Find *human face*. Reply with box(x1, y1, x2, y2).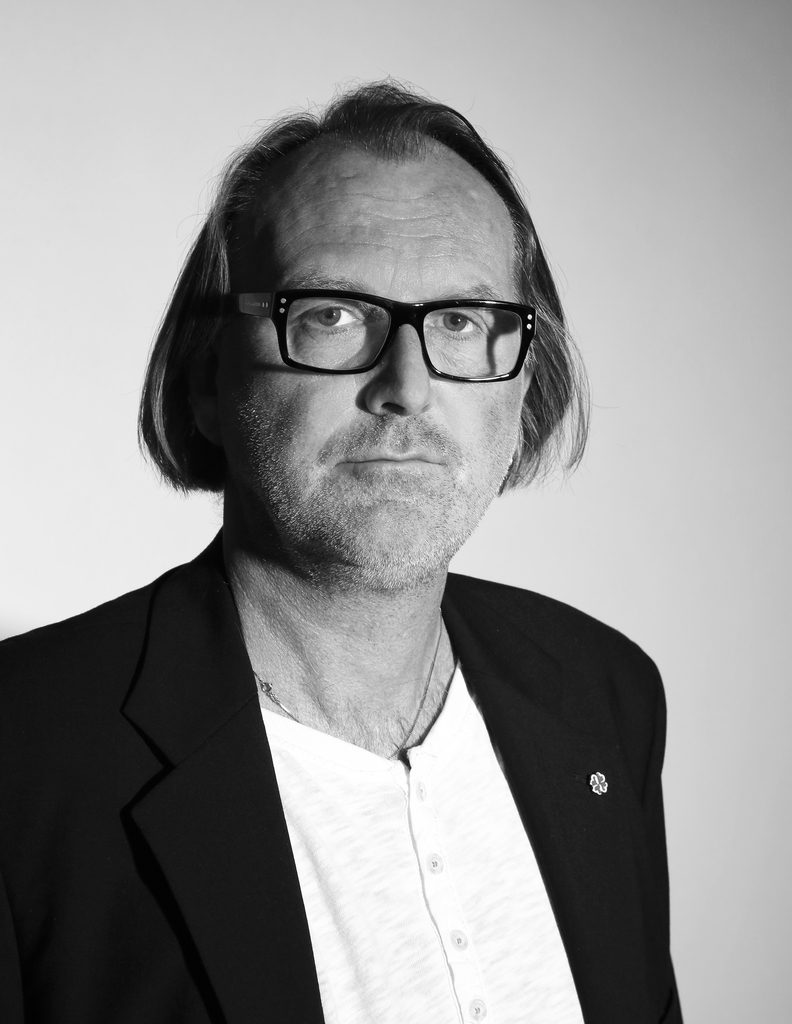
box(215, 147, 528, 567).
